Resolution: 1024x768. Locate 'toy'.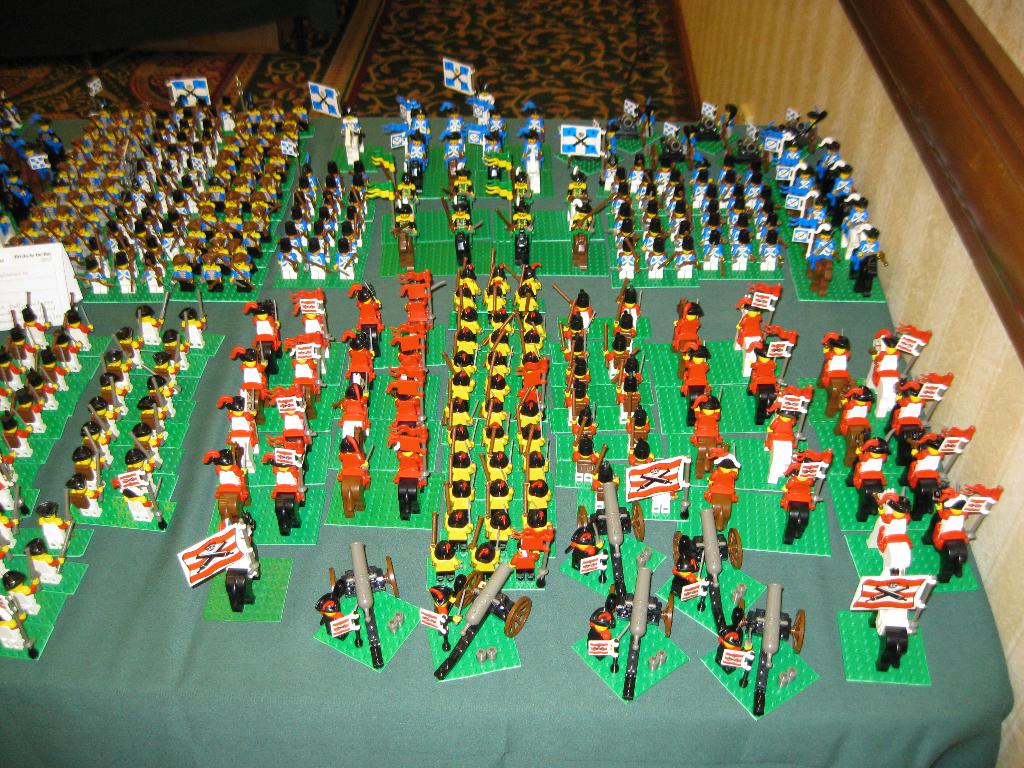
select_region(283, 330, 330, 418).
